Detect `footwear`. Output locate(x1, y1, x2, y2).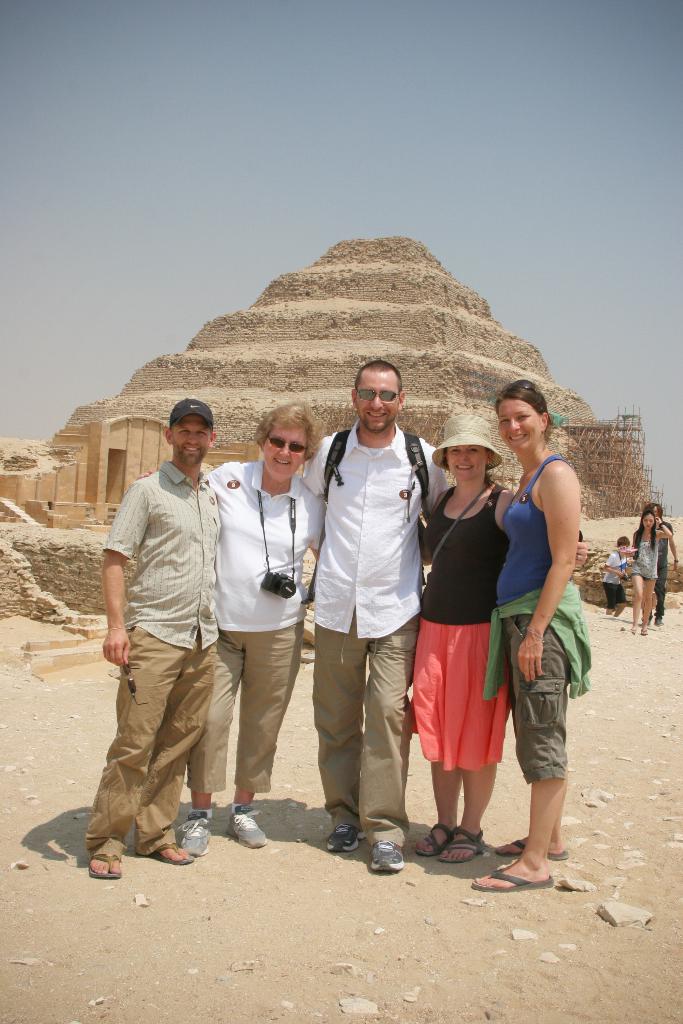
locate(465, 861, 553, 891).
